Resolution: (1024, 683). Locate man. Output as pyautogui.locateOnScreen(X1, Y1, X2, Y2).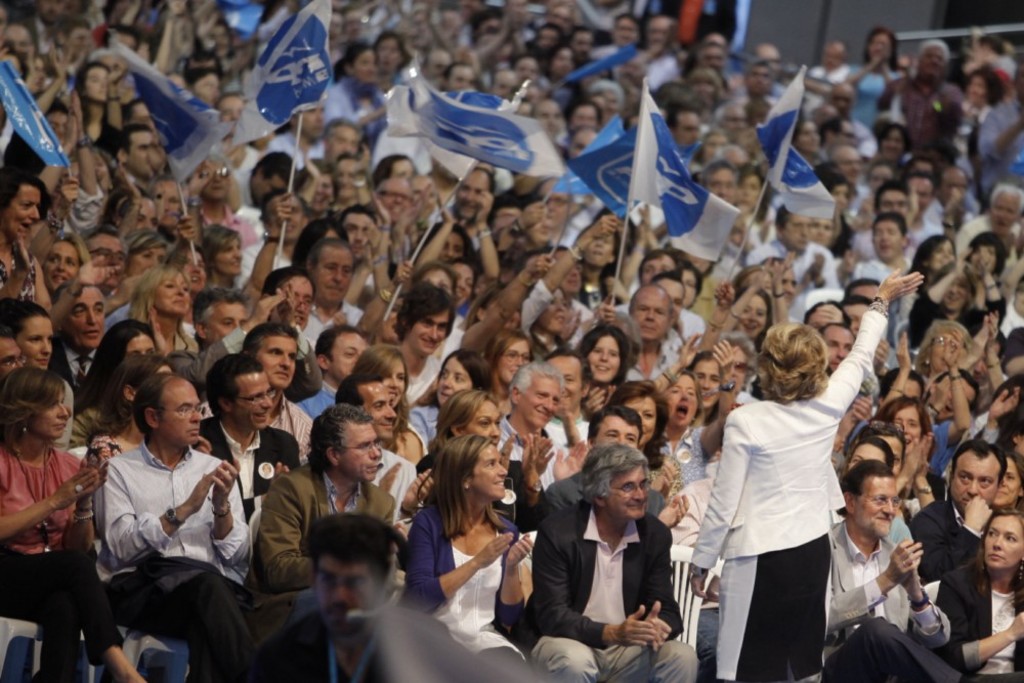
pyautogui.locateOnScreen(487, 376, 581, 494).
